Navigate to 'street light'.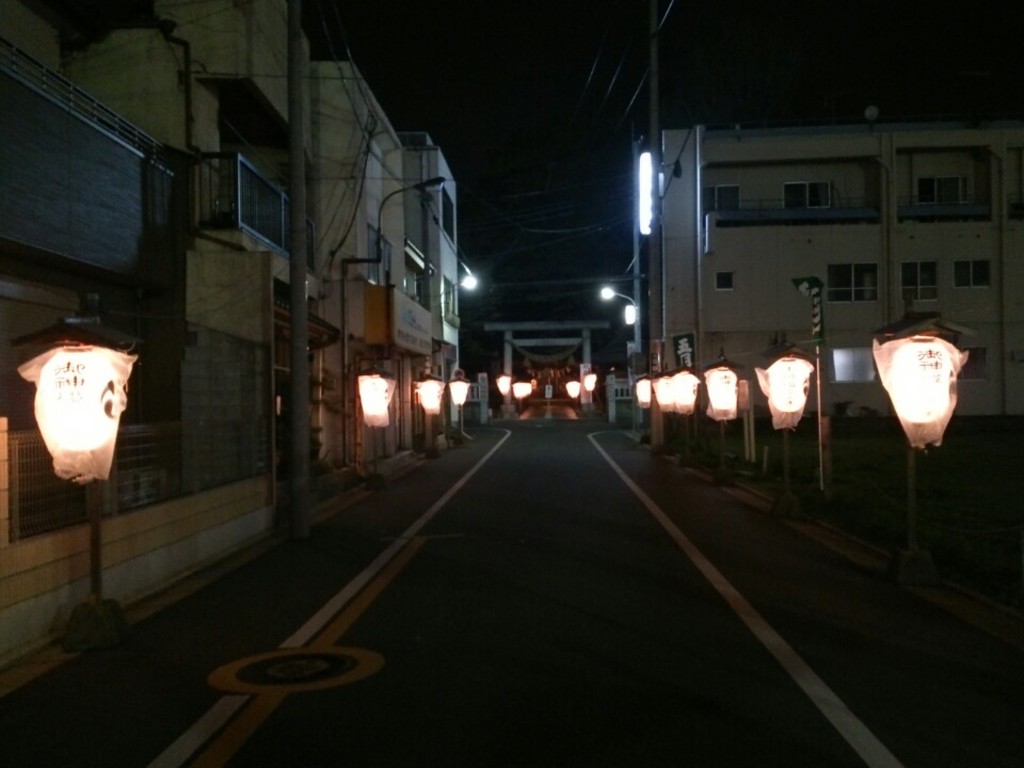
Navigation target: x1=414 y1=364 x2=446 y2=460.
